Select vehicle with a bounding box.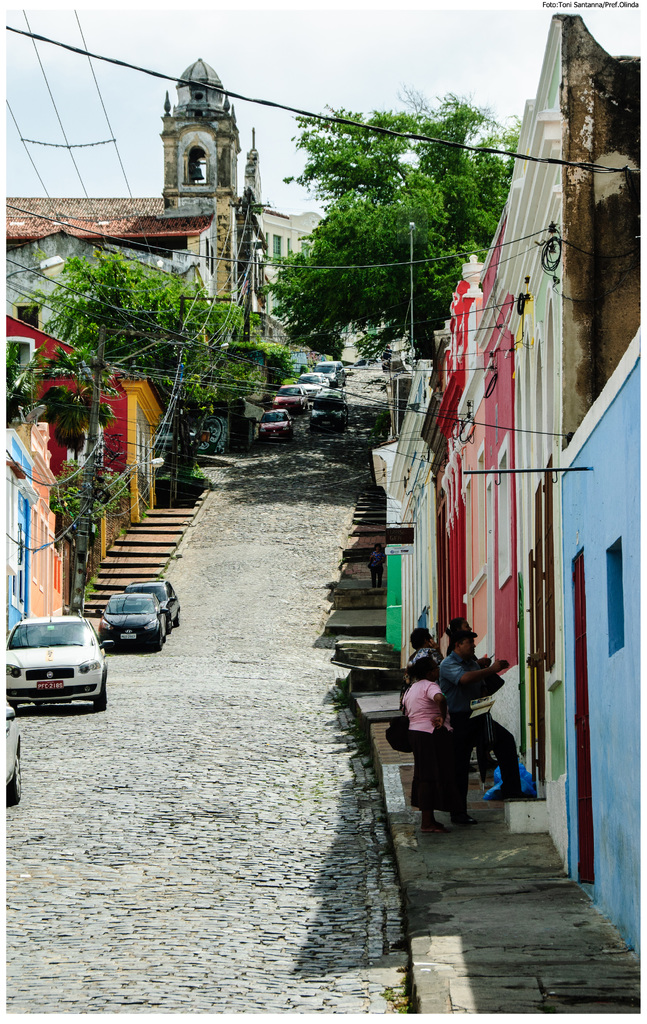
bbox=[0, 607, 109, 702].
